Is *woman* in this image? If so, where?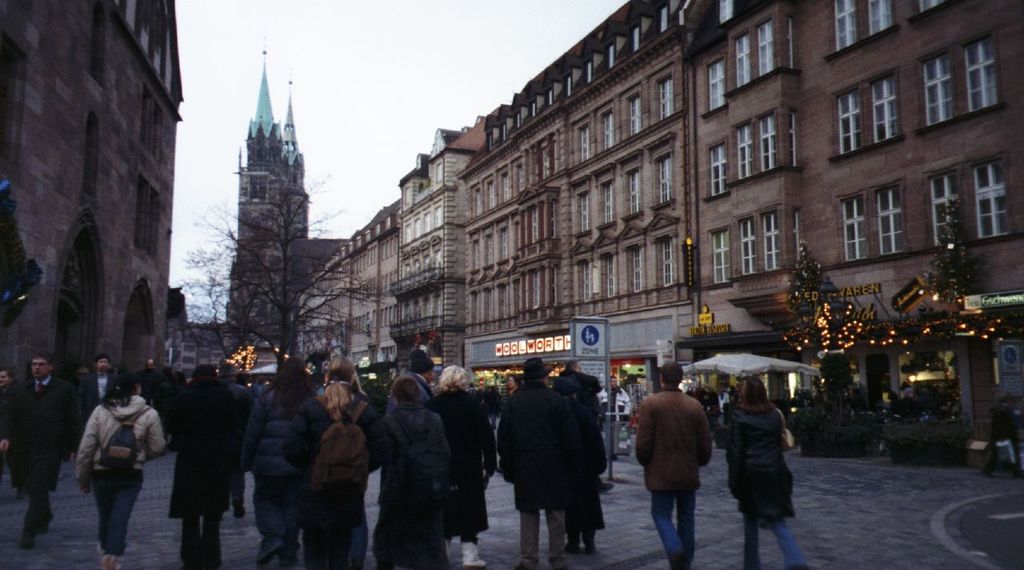
Yes, at bbox=[374, 377, 453, 569].
